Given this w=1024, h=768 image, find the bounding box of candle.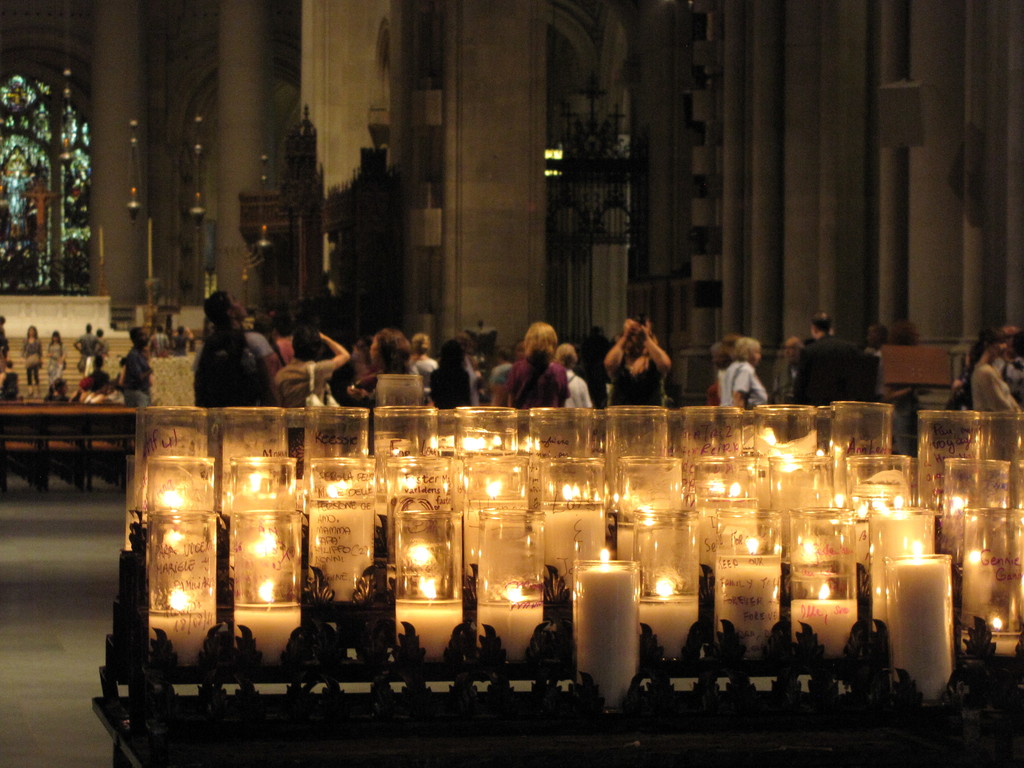
bbox=(876, 498, 943, 616).
